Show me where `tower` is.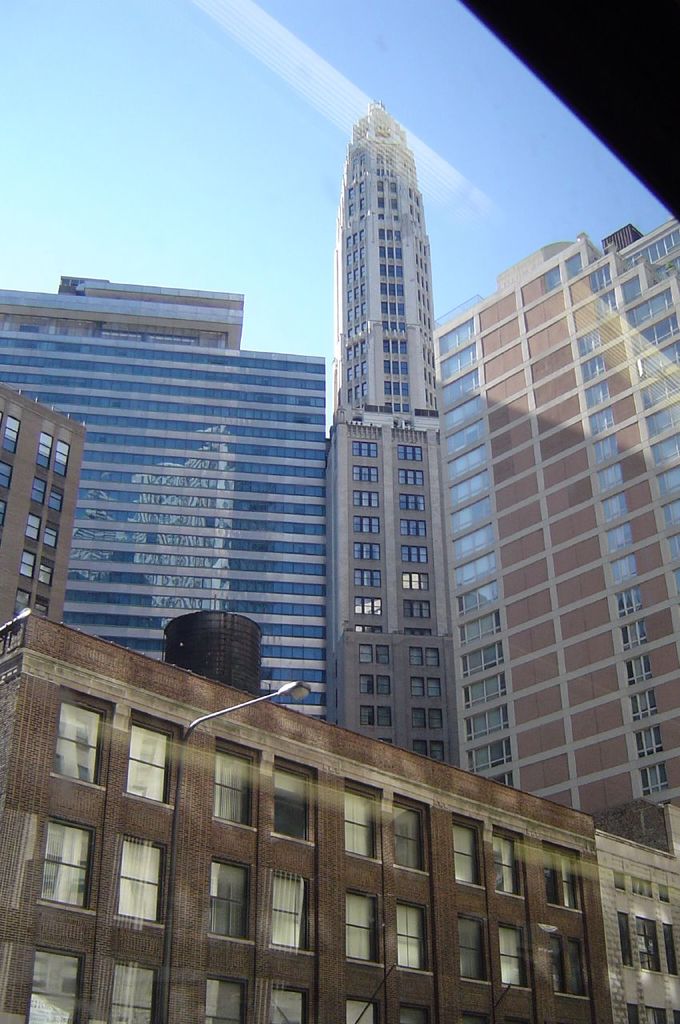
`tower` is at {"left": 322, "top": 102, "right": 462, "bottom": 771}.
